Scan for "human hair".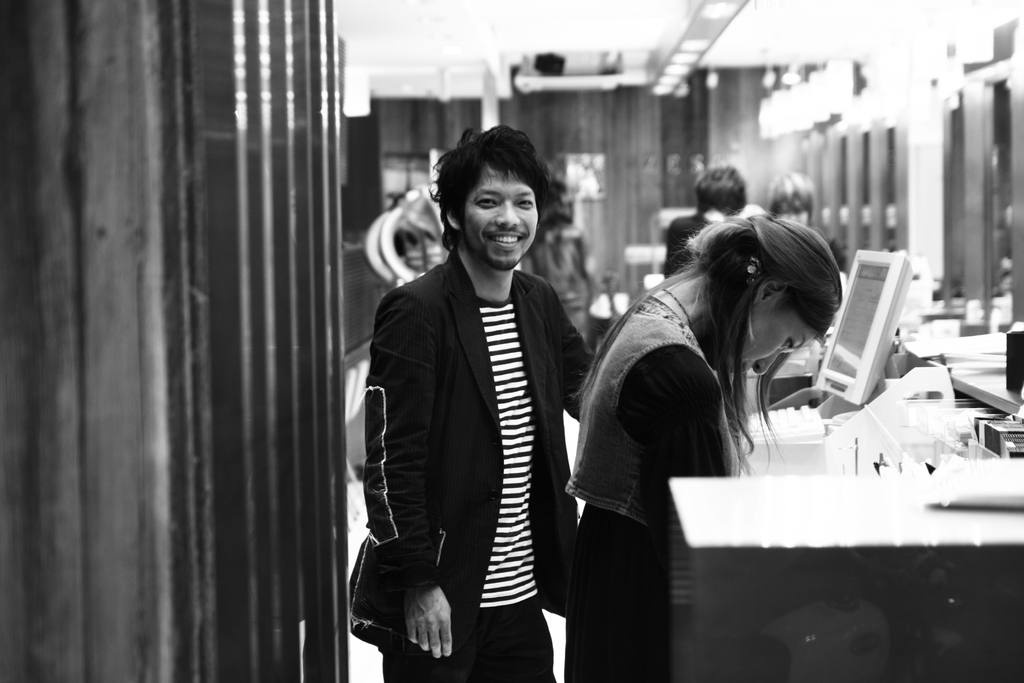
Scan result: (683, 164, 755, 215).
